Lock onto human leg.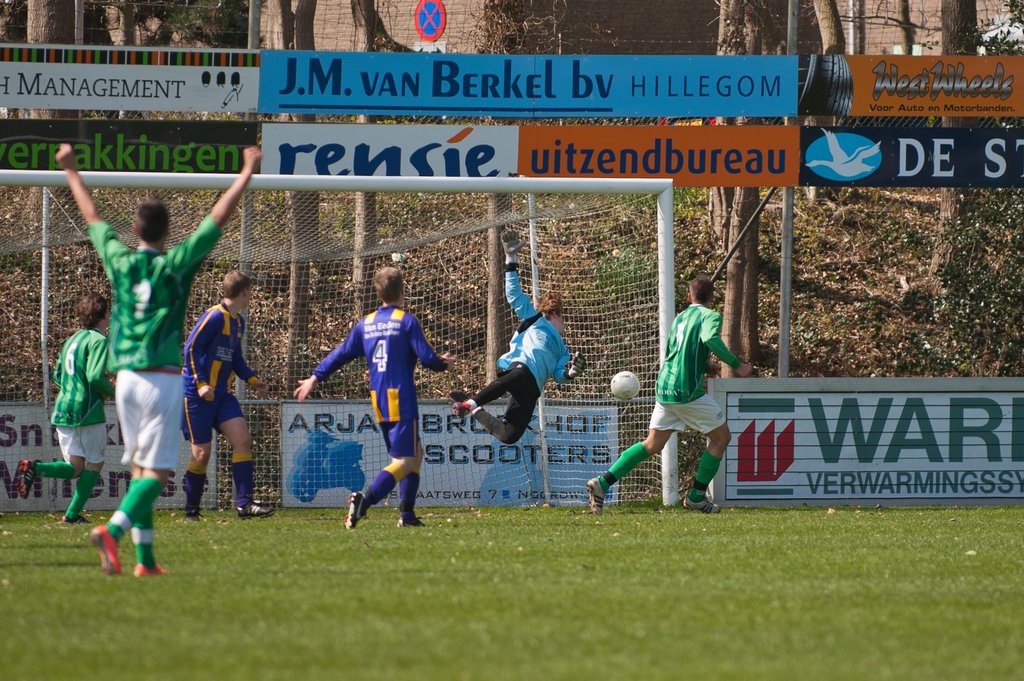
Locked: locate(86, 463, 170, 584).
